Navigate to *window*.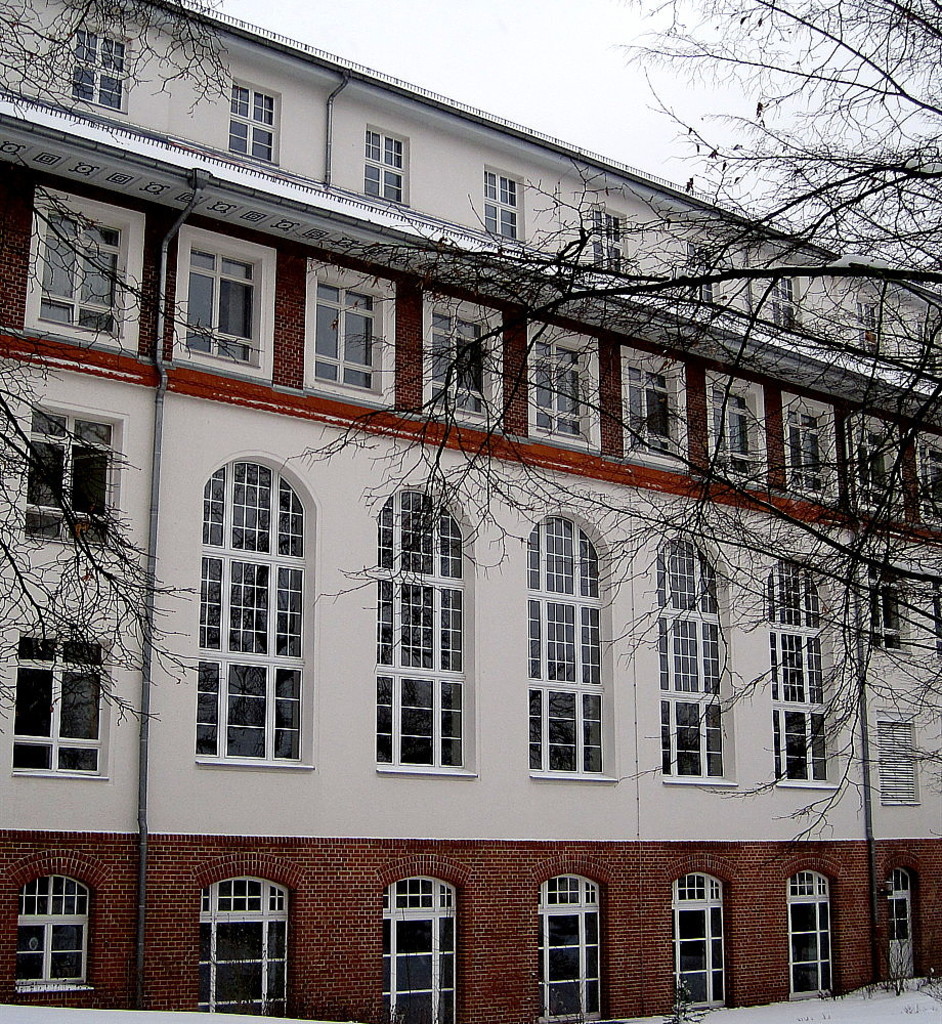
Navigation target: 759/560/841/781.
